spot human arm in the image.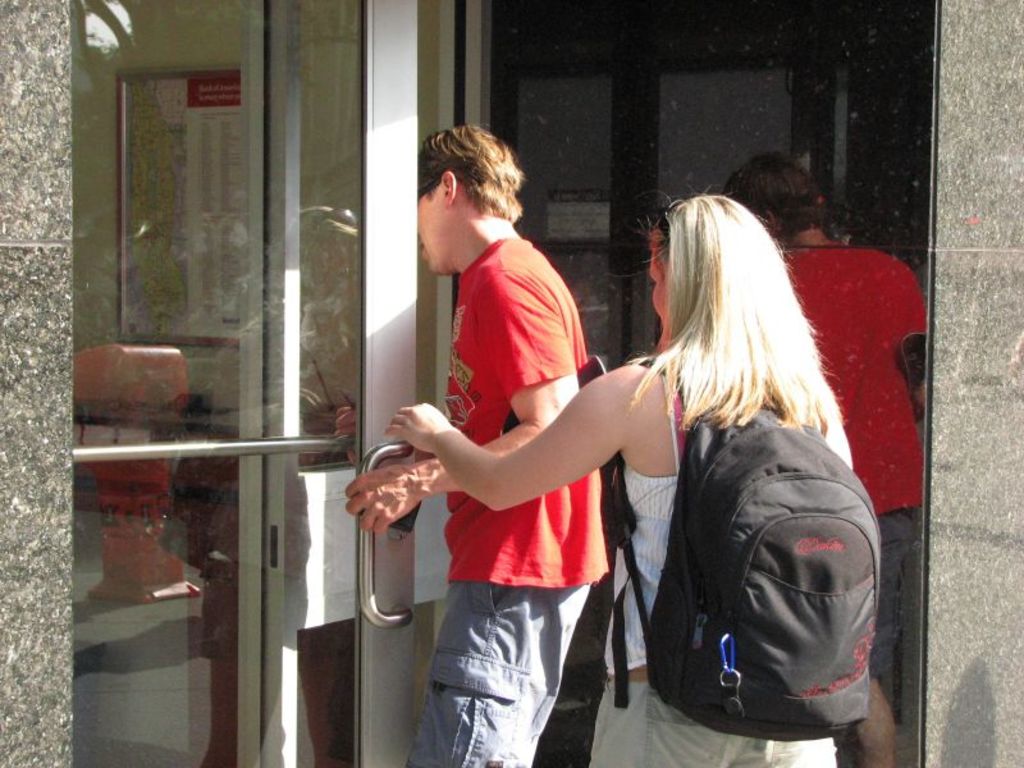
human arm found at [x1=343, y1=247, x2=589, y2=544].
